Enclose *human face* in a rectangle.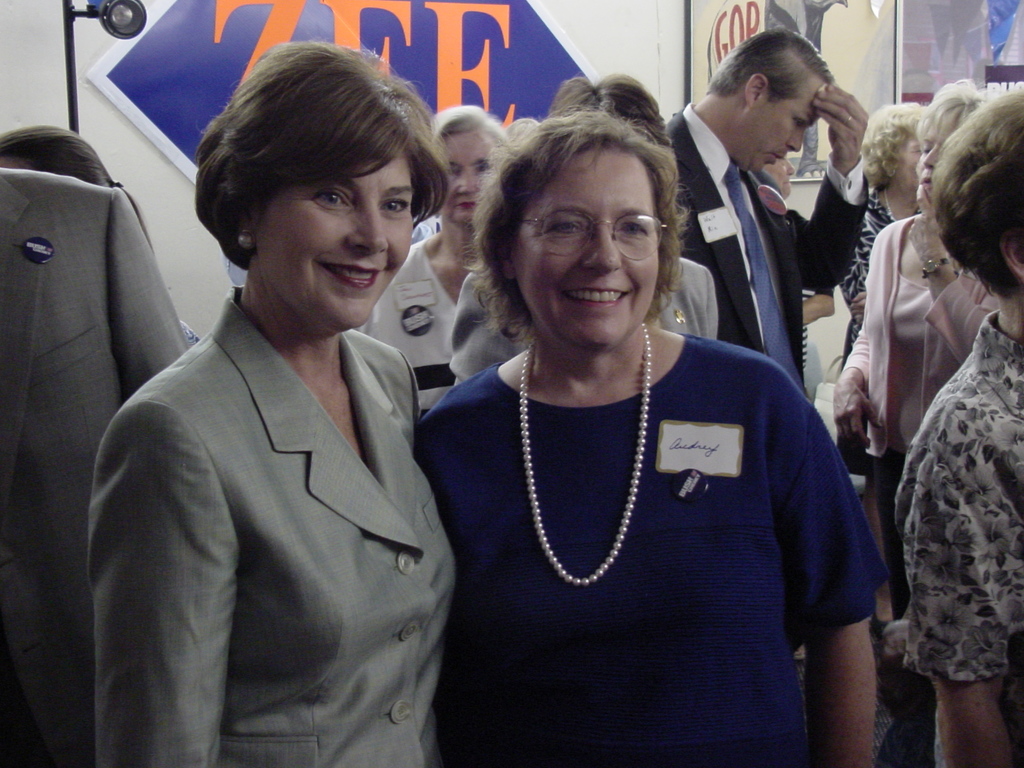
BBox(251, 150, 413, 325).
